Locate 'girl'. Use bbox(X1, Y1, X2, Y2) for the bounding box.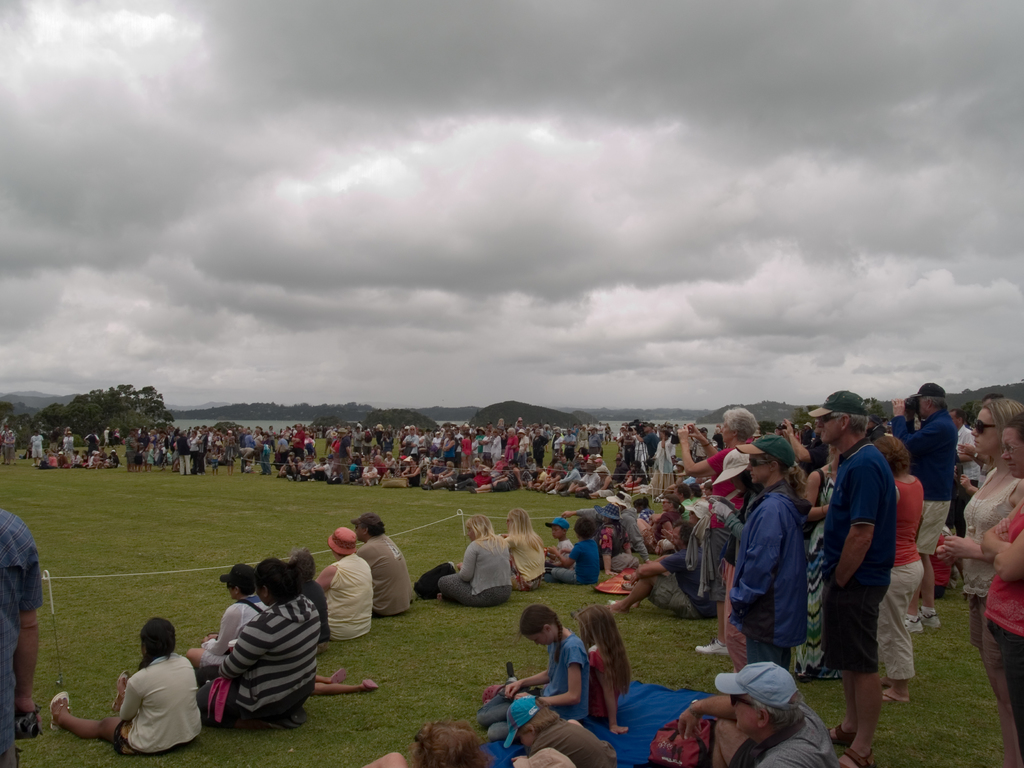
bbox(478, 600, 587, 737).
